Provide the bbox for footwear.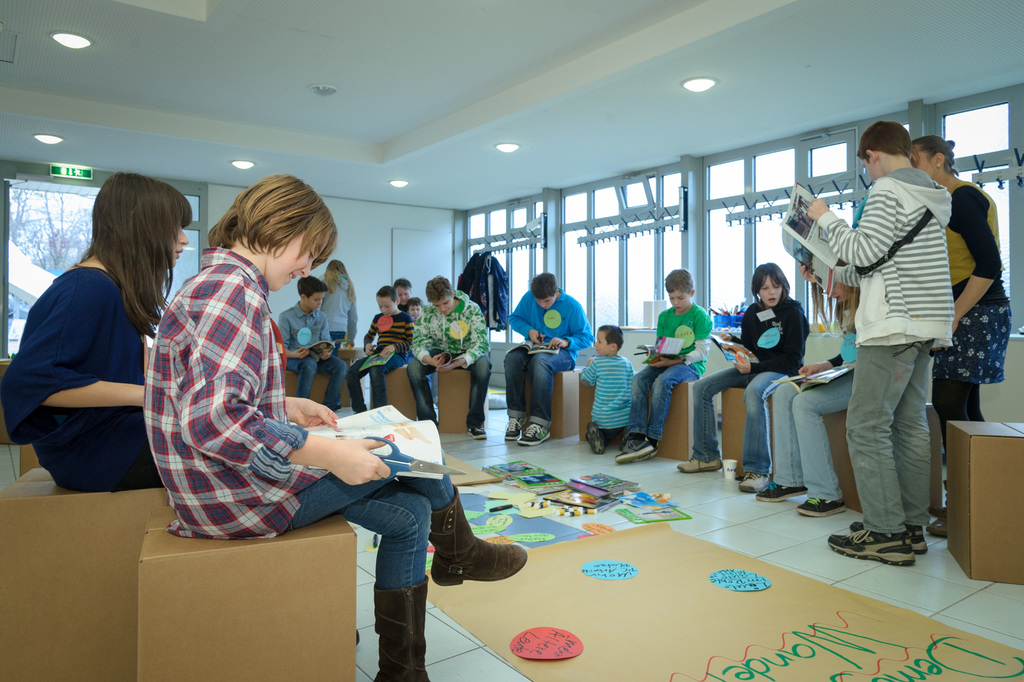
bbox=[373, 580, 430, 681].
